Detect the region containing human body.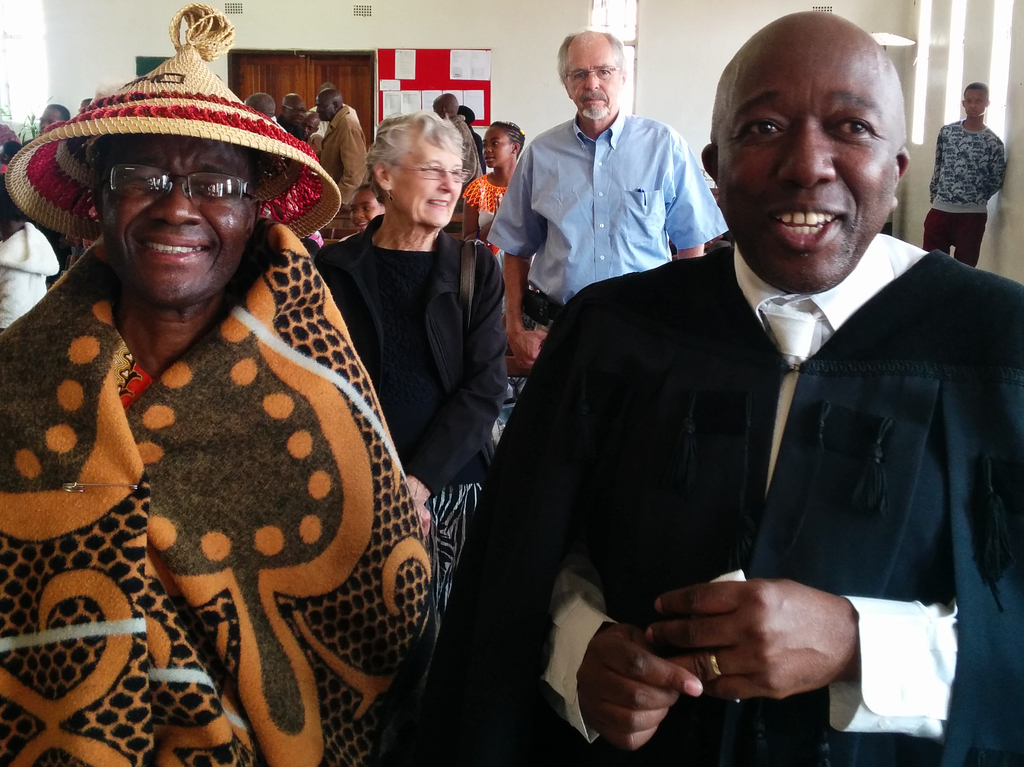
detection(276, 111, 301, 140).
